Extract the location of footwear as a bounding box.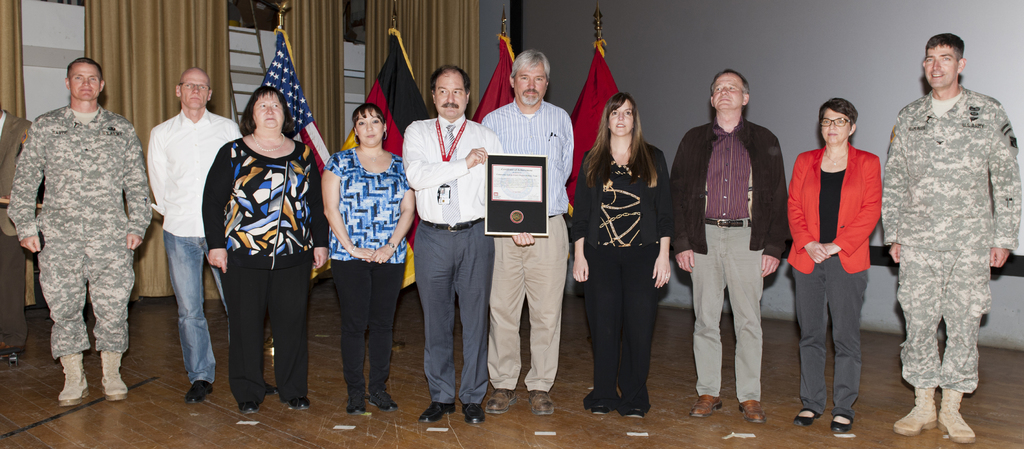
[x1=525, y1=388, x2=555, y2=417].
